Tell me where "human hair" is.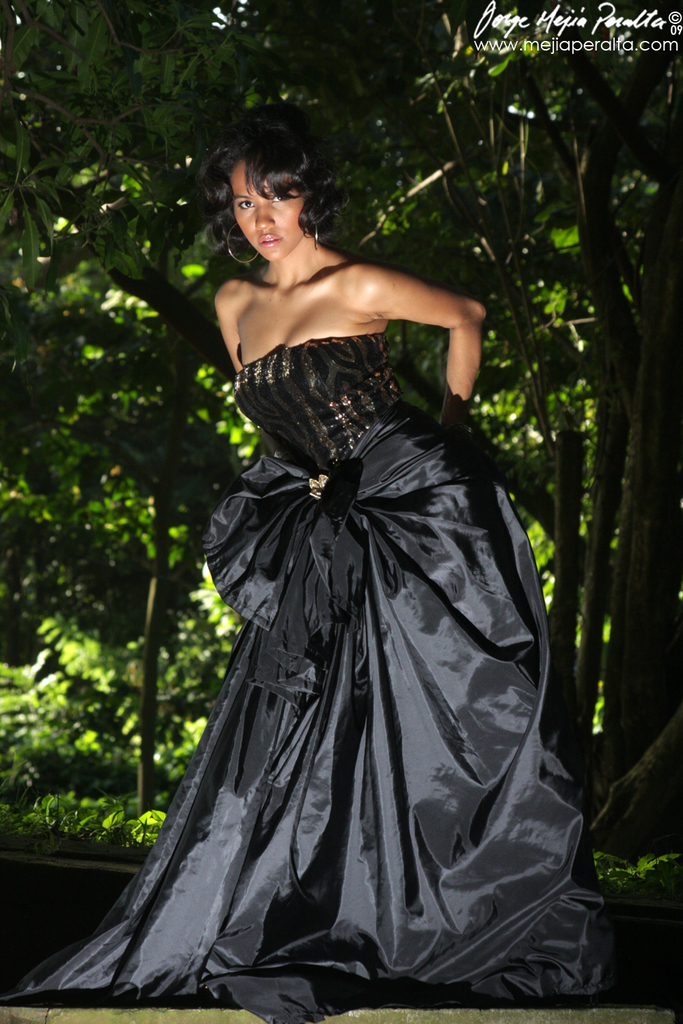
"human hair" is at 197, 100, 346, 254.
